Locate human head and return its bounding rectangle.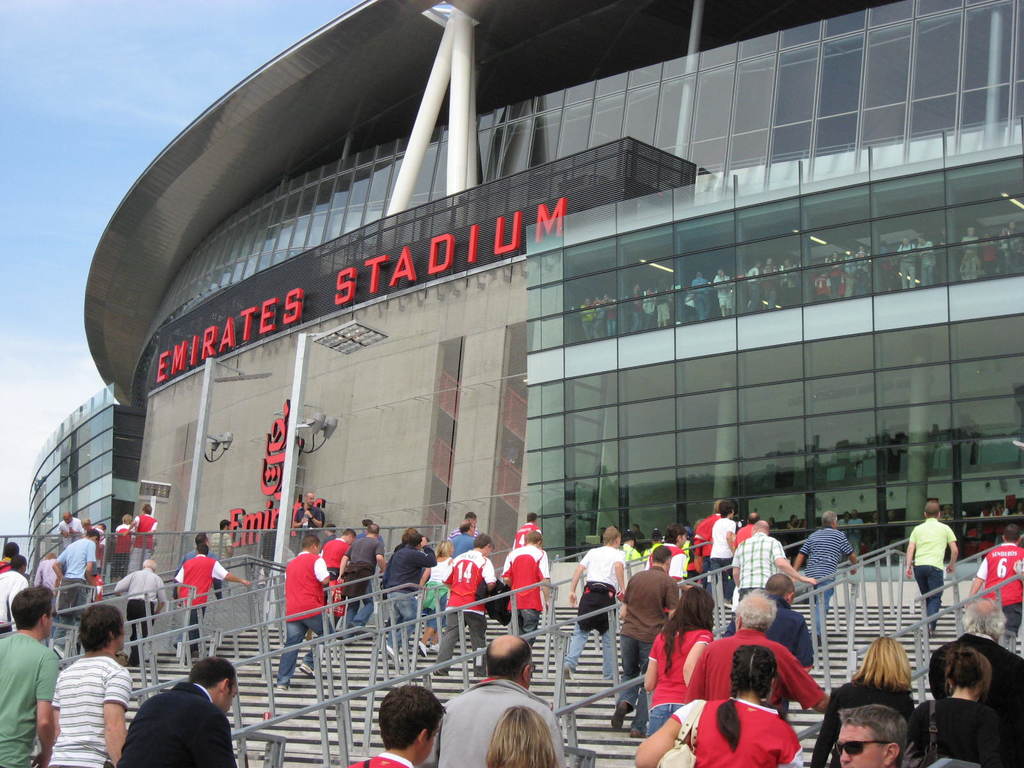
bbox=[76, 605, 128, 651].
